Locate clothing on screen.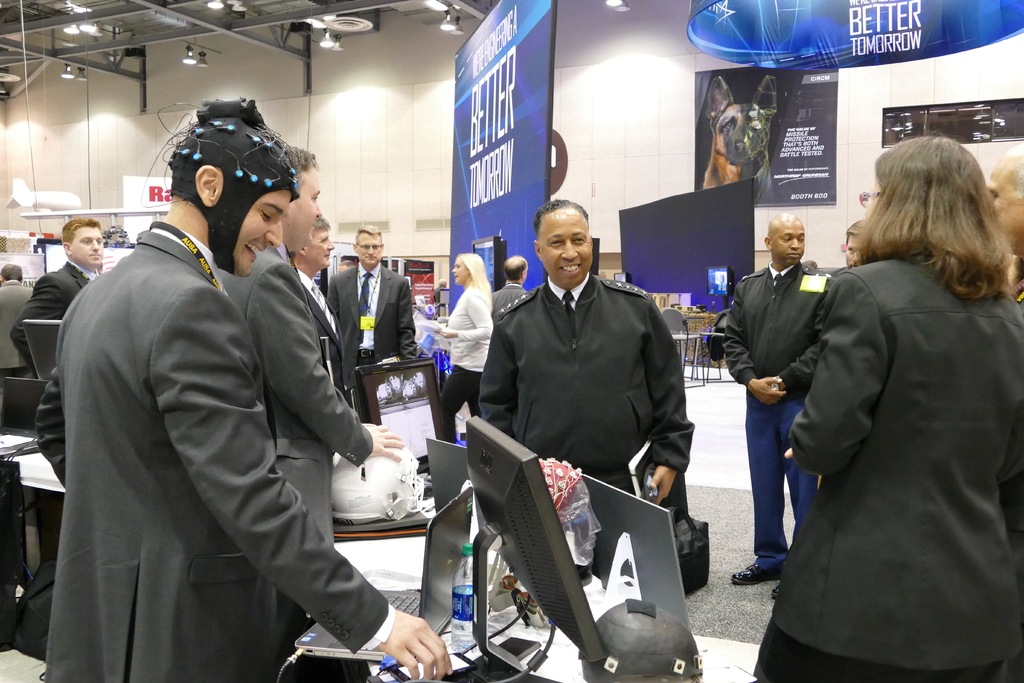
On screen at bbox=[333, 261, 407, 411].
